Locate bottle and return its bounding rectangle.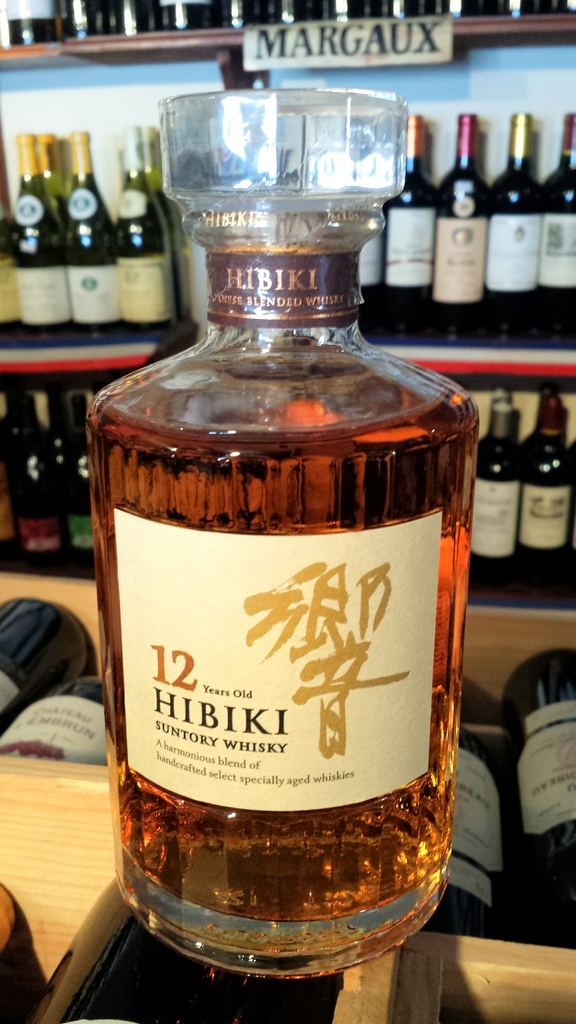
452 0 510 20.
